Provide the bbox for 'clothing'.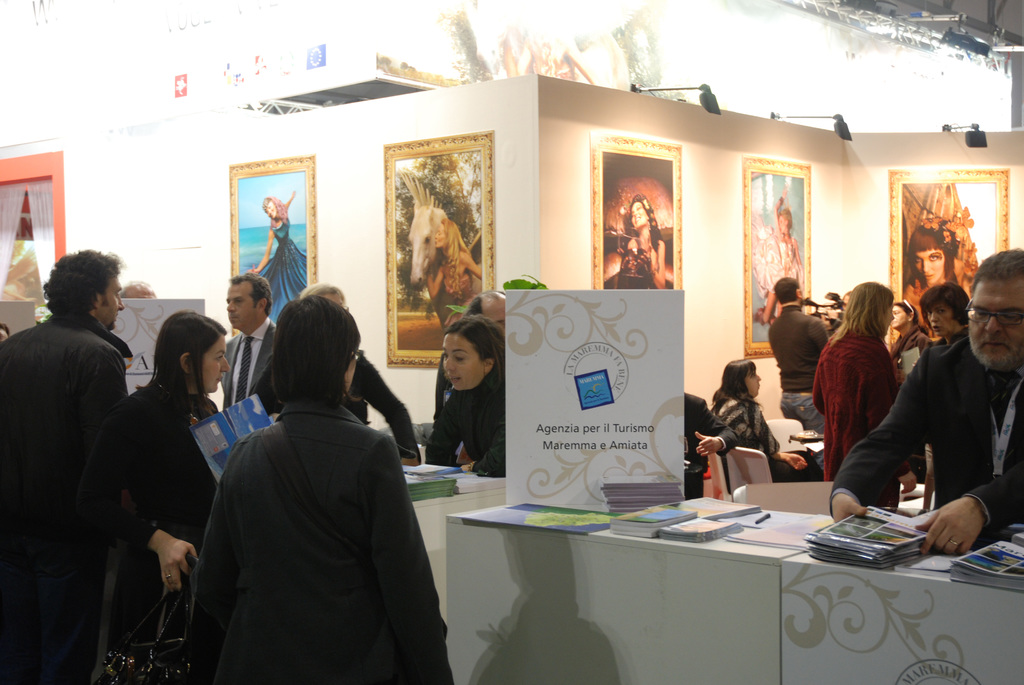
[775, 300, 828, 431].
